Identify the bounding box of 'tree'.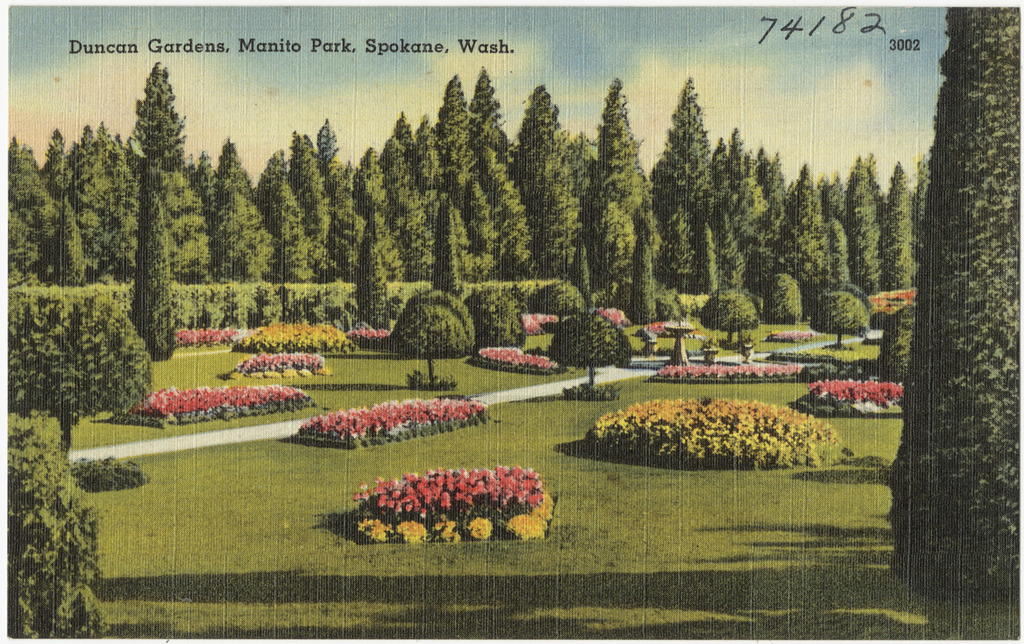
locate(717, 149, 756, 284).
